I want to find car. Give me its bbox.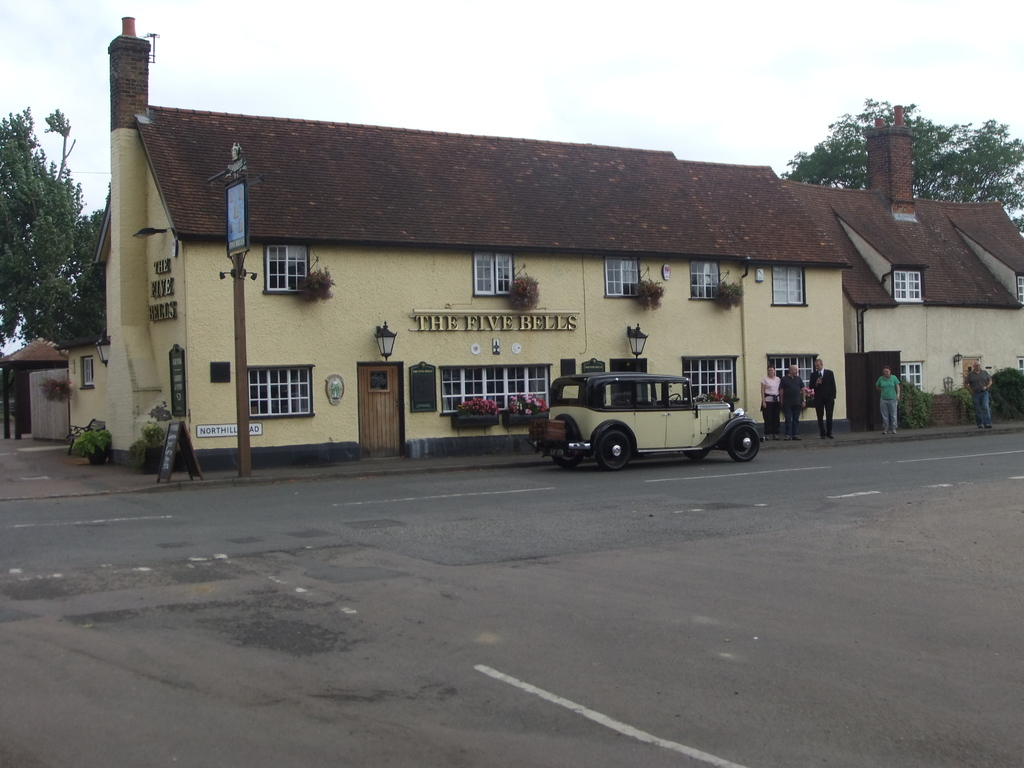
534 365 765 470.
